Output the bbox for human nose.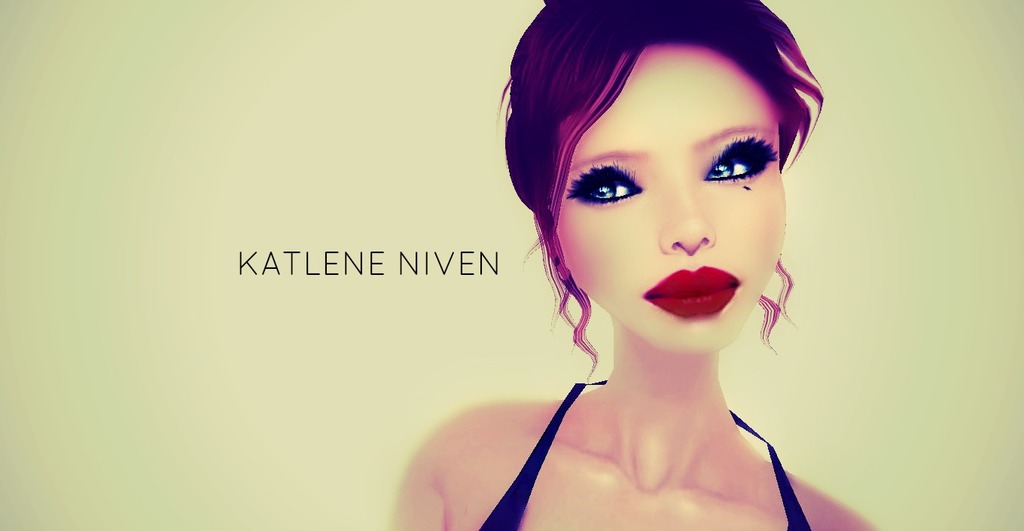
{"left": 657, "top": 172, "right": 716, "bottom": 255}.
